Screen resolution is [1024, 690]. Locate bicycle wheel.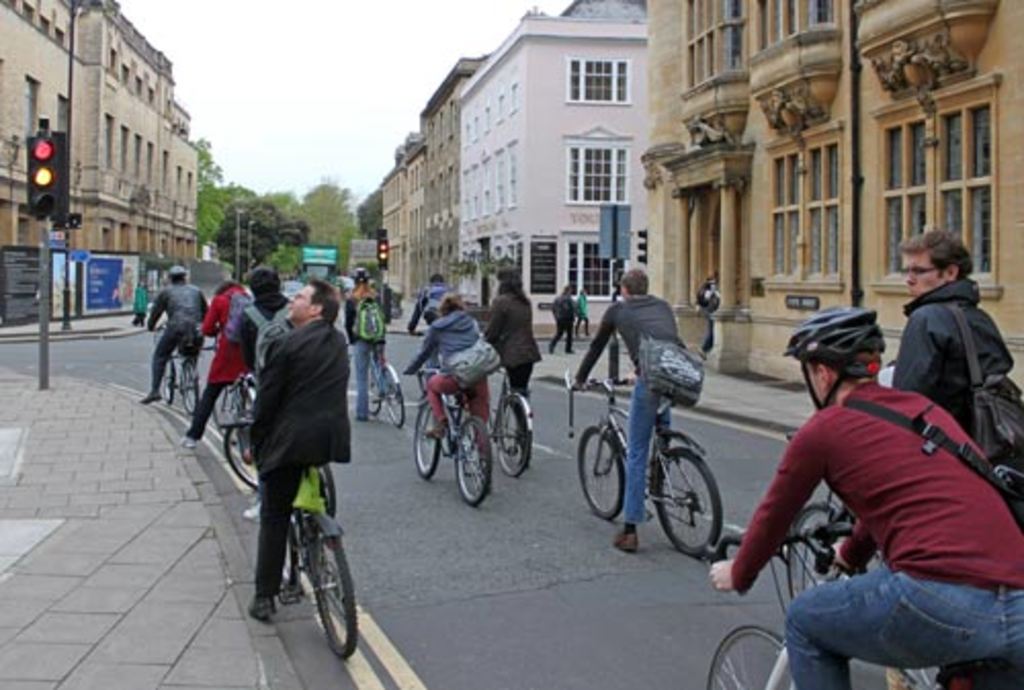
<bbox>219, 414, 258, 489</bbox>.
